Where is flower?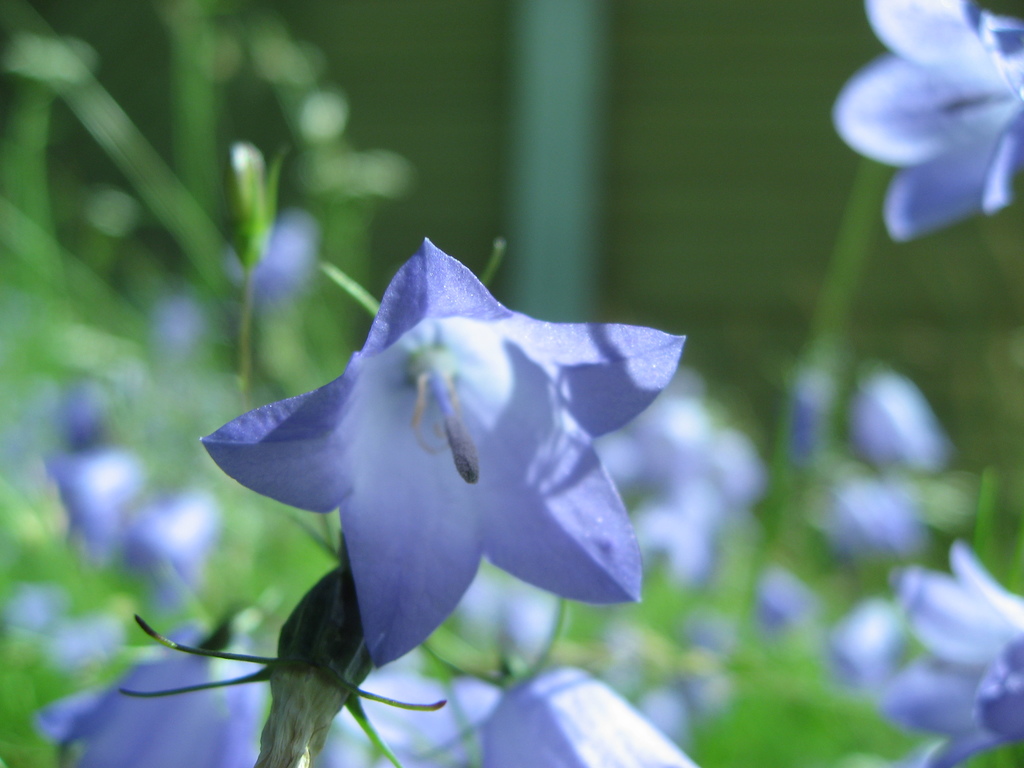
rect(210, 240, 632, 679).
